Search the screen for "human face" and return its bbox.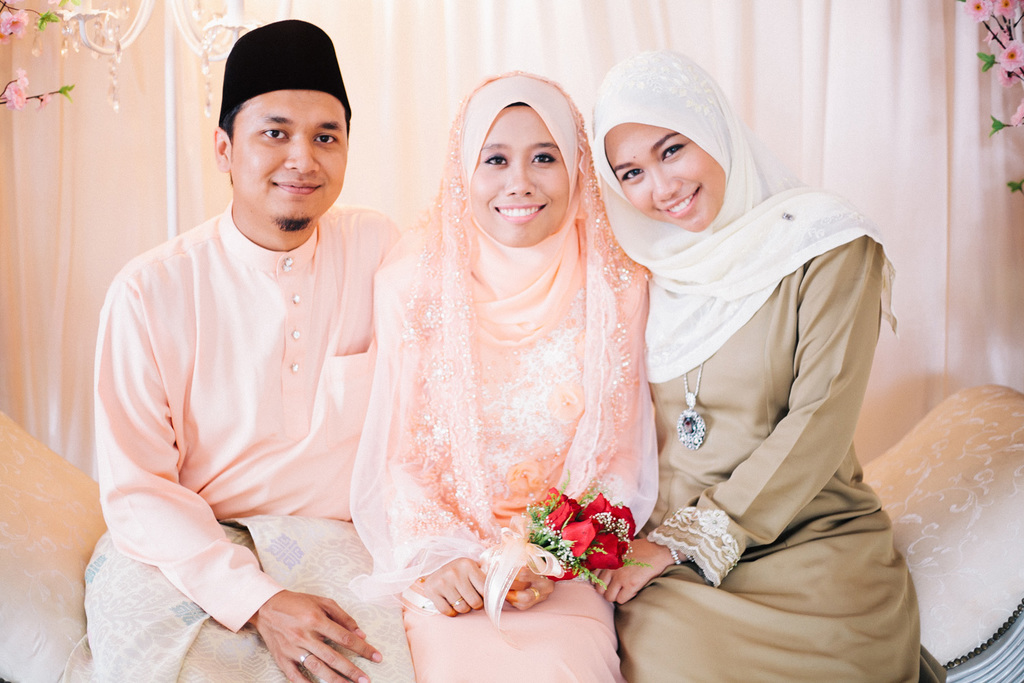
Found: (464, 105, 570, 249).
